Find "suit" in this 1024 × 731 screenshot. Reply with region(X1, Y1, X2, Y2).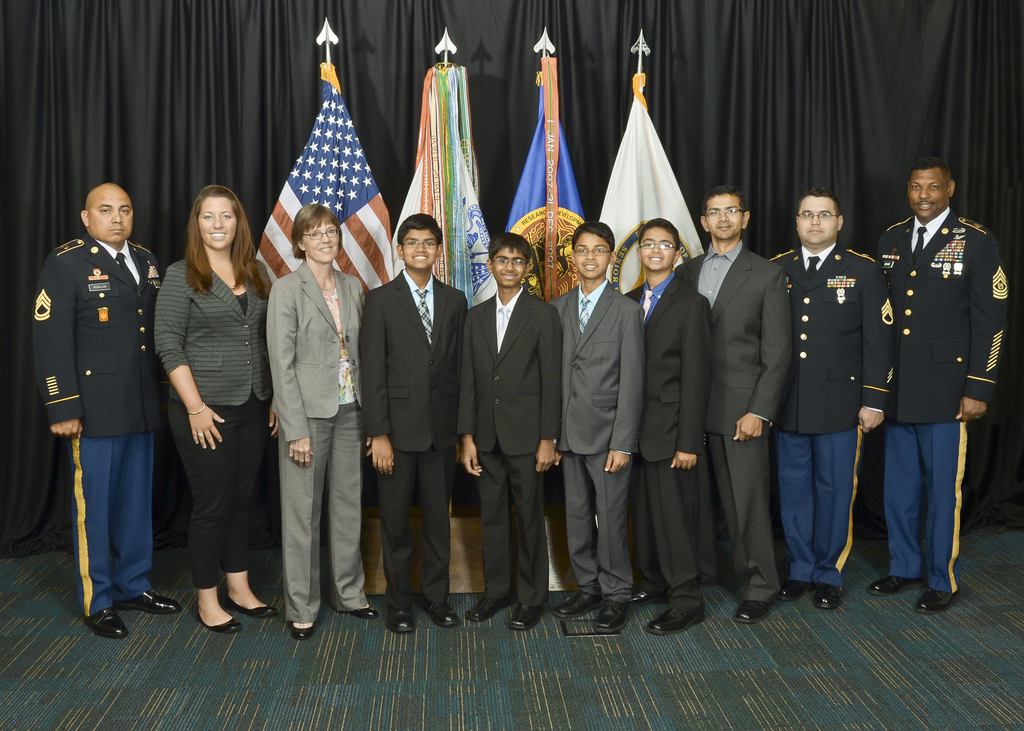
region(355, 269, 460, 615).
